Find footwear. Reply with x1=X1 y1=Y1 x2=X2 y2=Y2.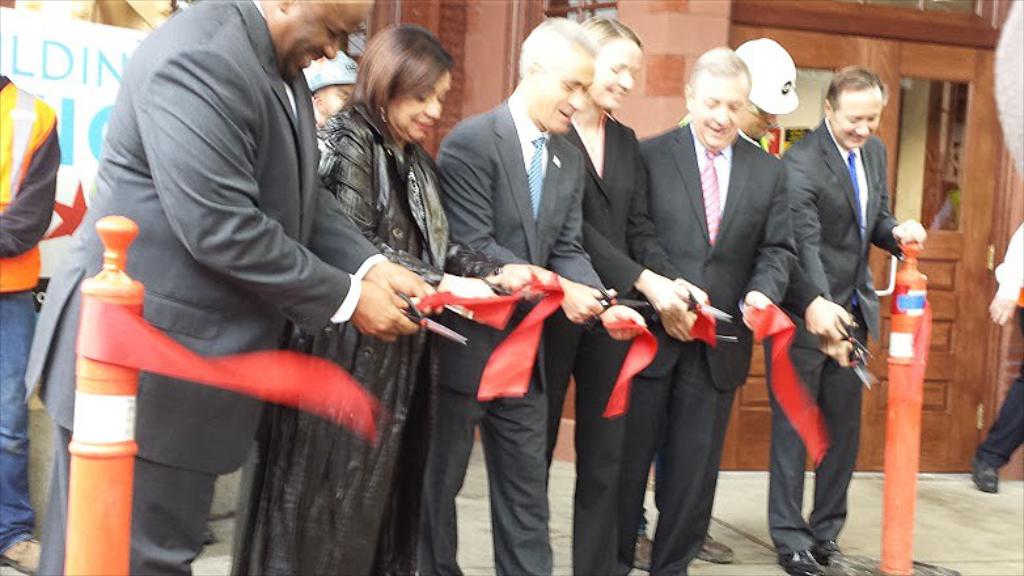
x1=777 y1=547 x2=824 y2=575.
